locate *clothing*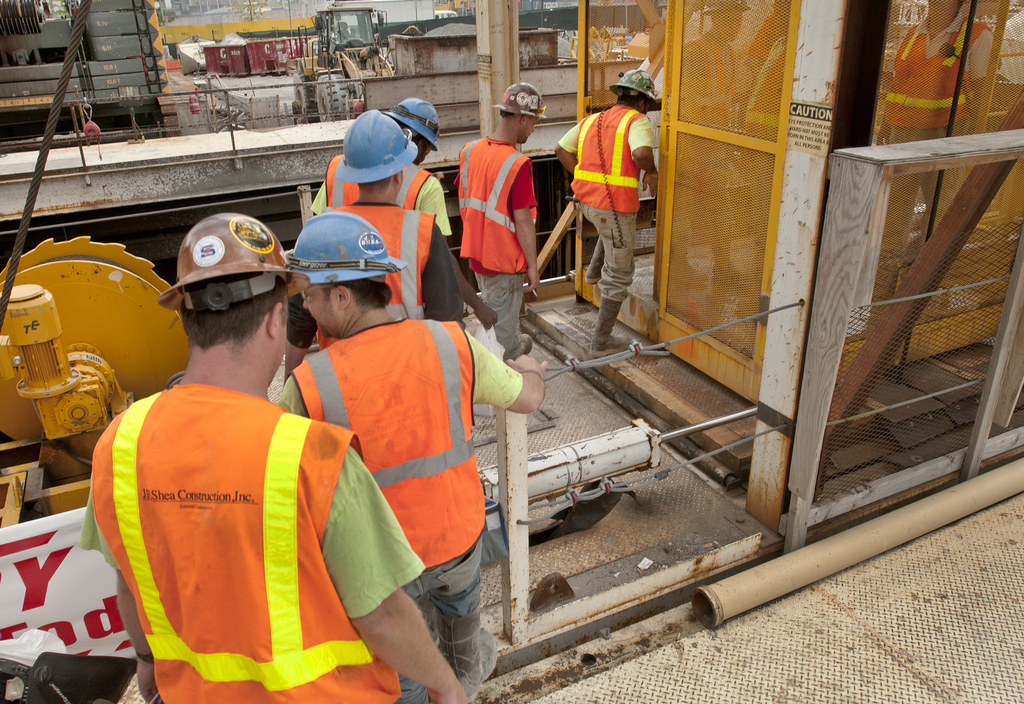
box(452, 129, 548, 364)
